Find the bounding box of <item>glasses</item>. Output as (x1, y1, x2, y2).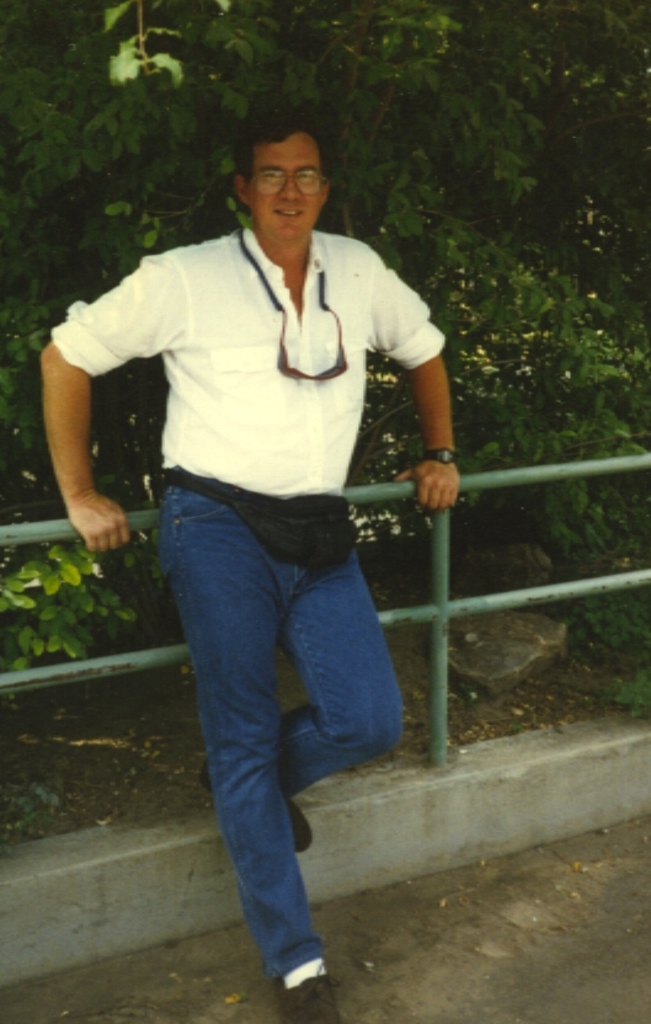
(236, 162, 325, 203).
